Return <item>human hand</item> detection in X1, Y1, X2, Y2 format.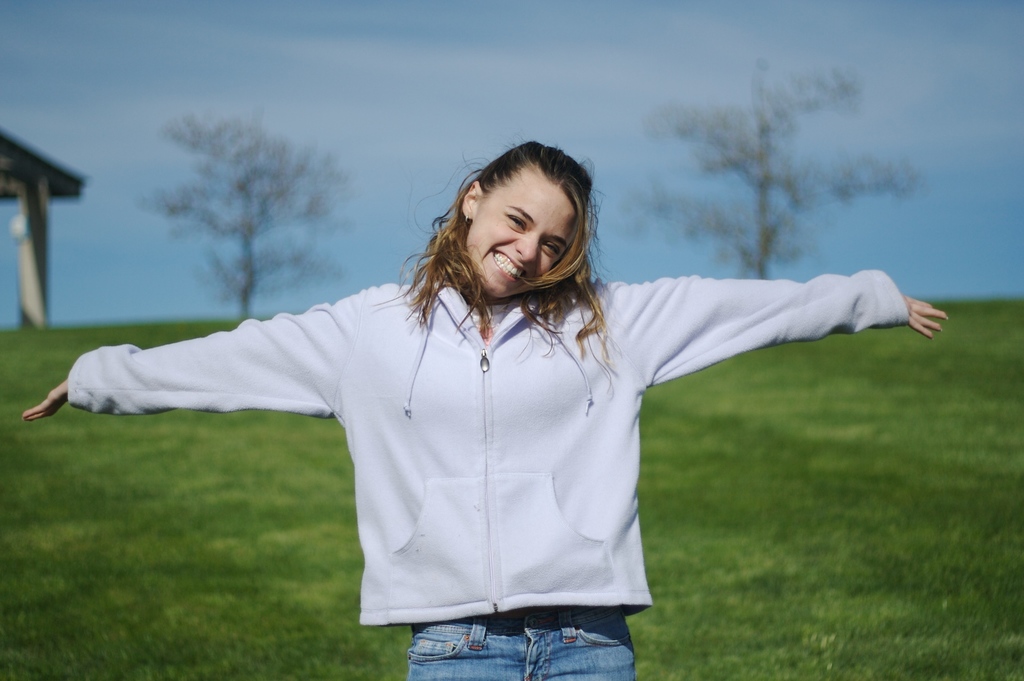
892, 274, 956, 340.
